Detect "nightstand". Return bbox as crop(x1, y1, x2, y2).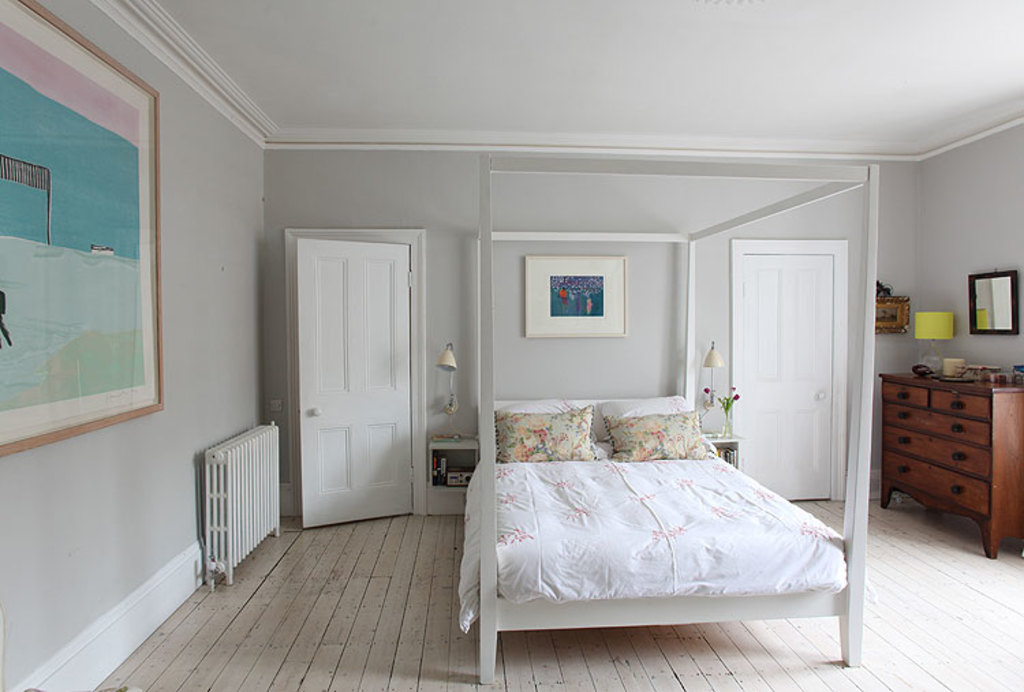
crop(423, 426, 481, 521).
